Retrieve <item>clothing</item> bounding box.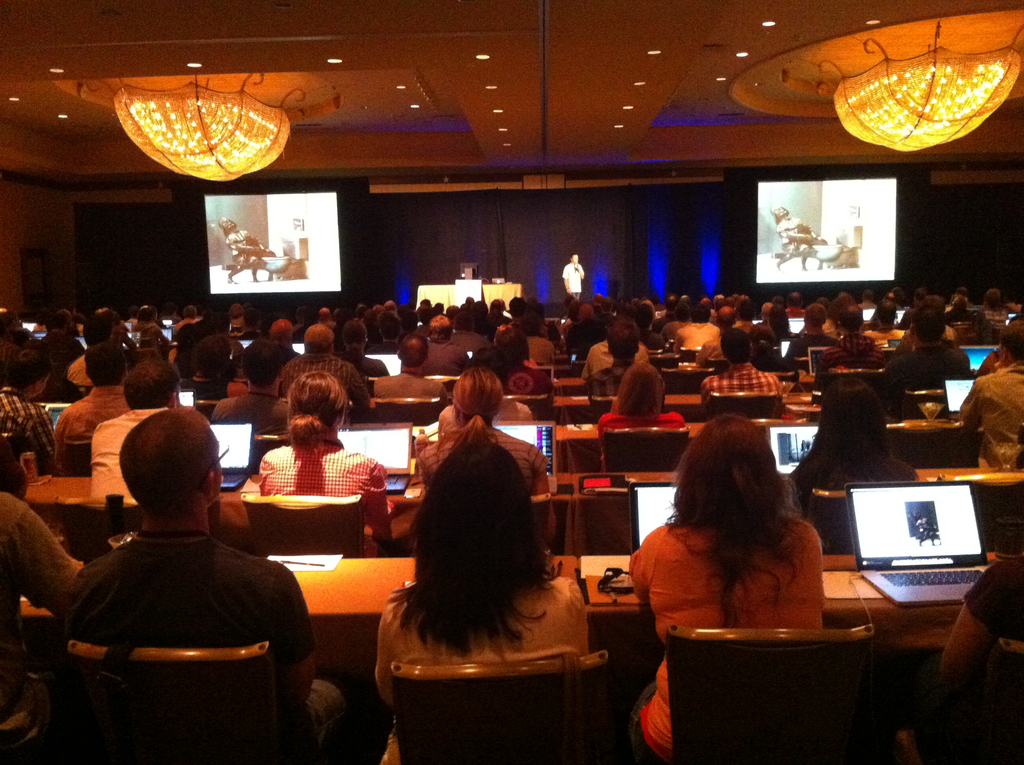
Bounding box: 788 447 920 513.
